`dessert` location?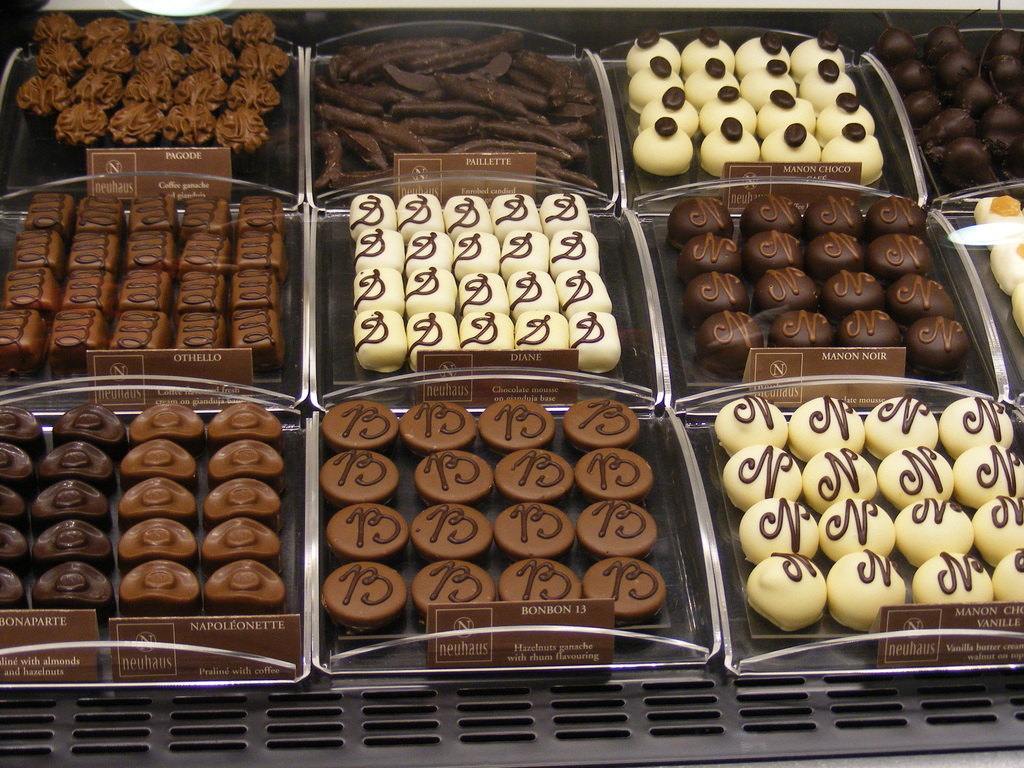
<bbox>500, 497, 579, 560</bbox>
